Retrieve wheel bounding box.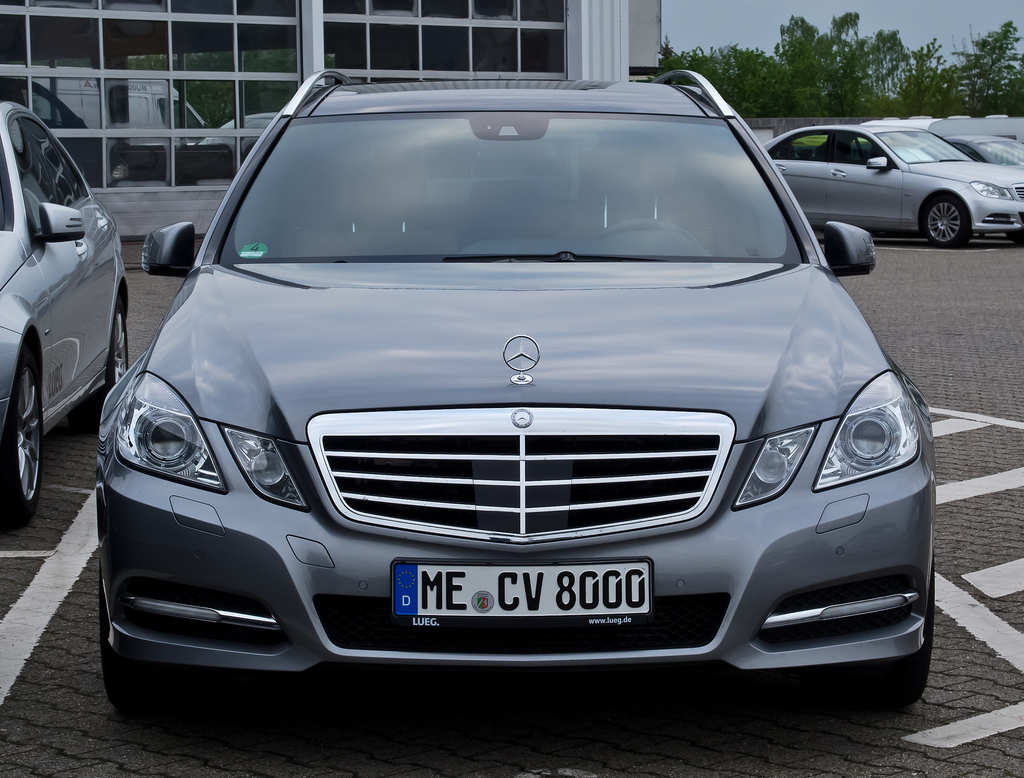
Bounding box: [x1=104, y1=301, x2=129, y2=392].
